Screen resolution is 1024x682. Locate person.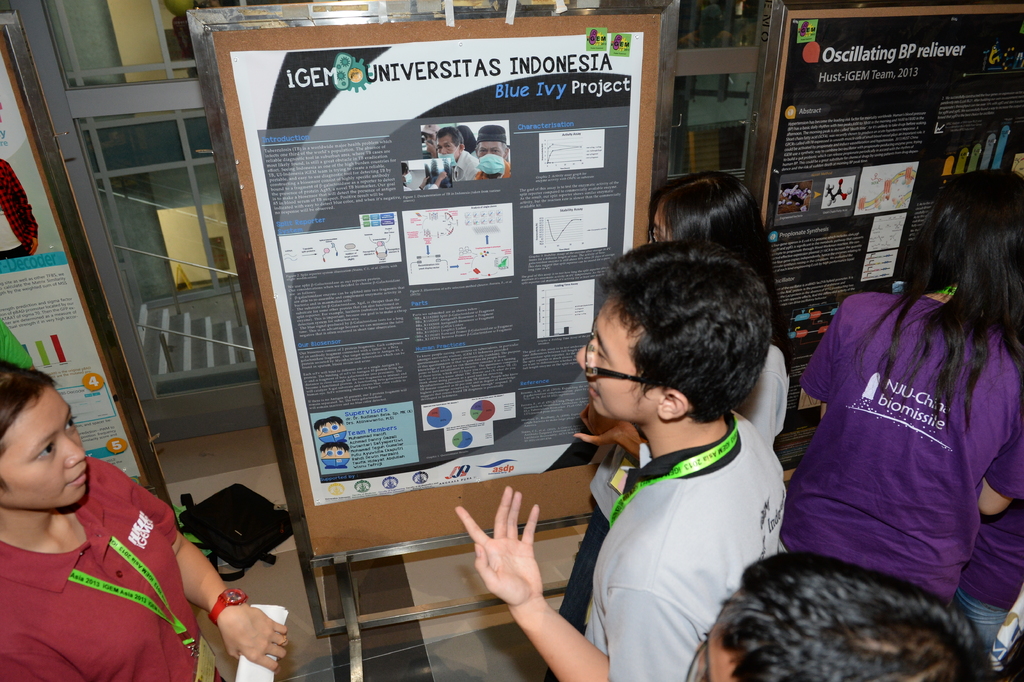
(x1=402, y1=162, x2=448, y2=191).
